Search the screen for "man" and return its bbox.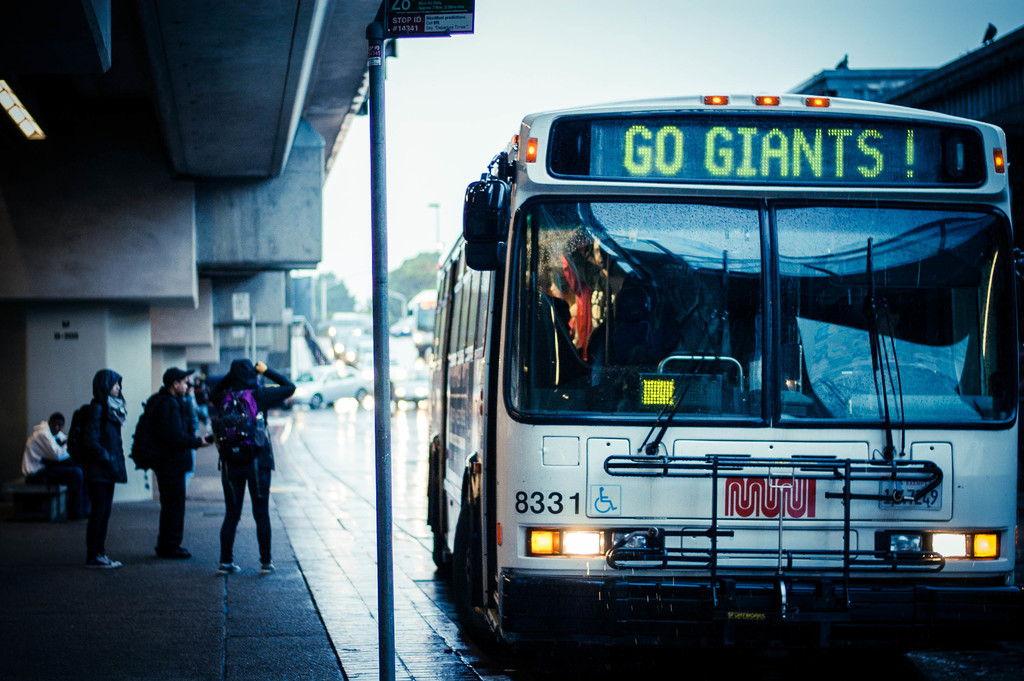
Found: [141, 366, 198, 565].
